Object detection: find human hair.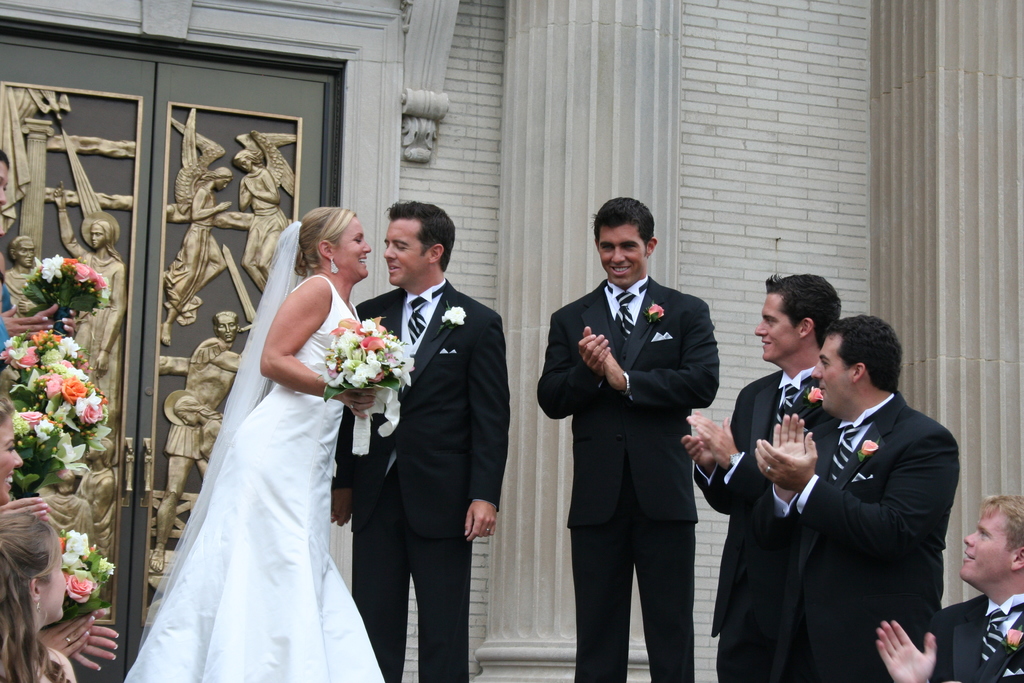
(x1=591, y1=197, x2=657, y2=260).
